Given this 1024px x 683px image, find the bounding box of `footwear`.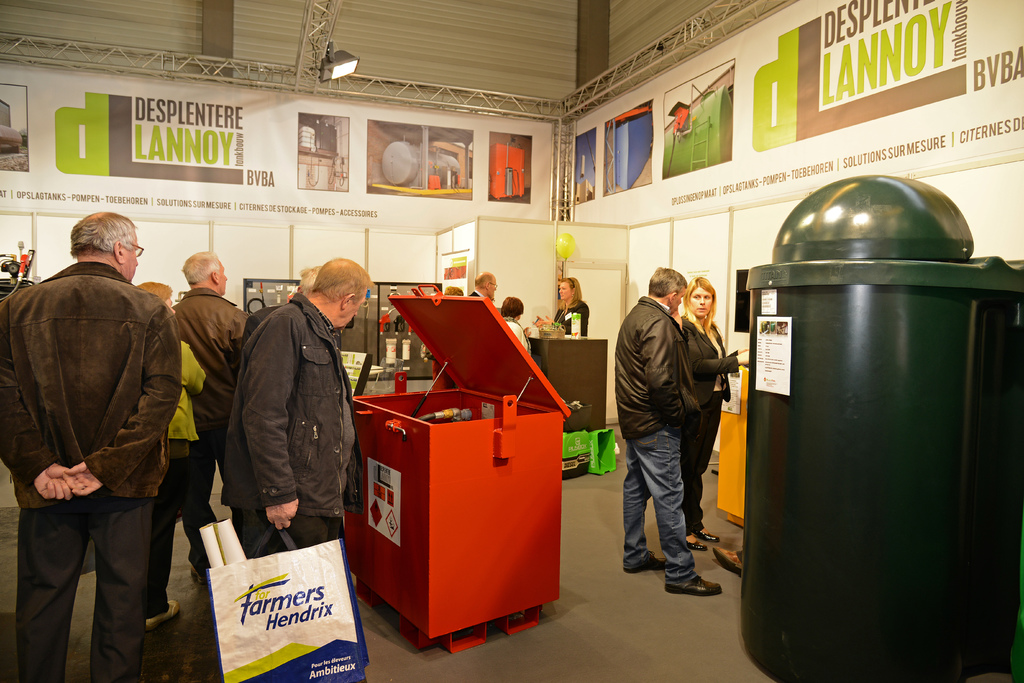
bbox=[688, 538, 706, 551].
